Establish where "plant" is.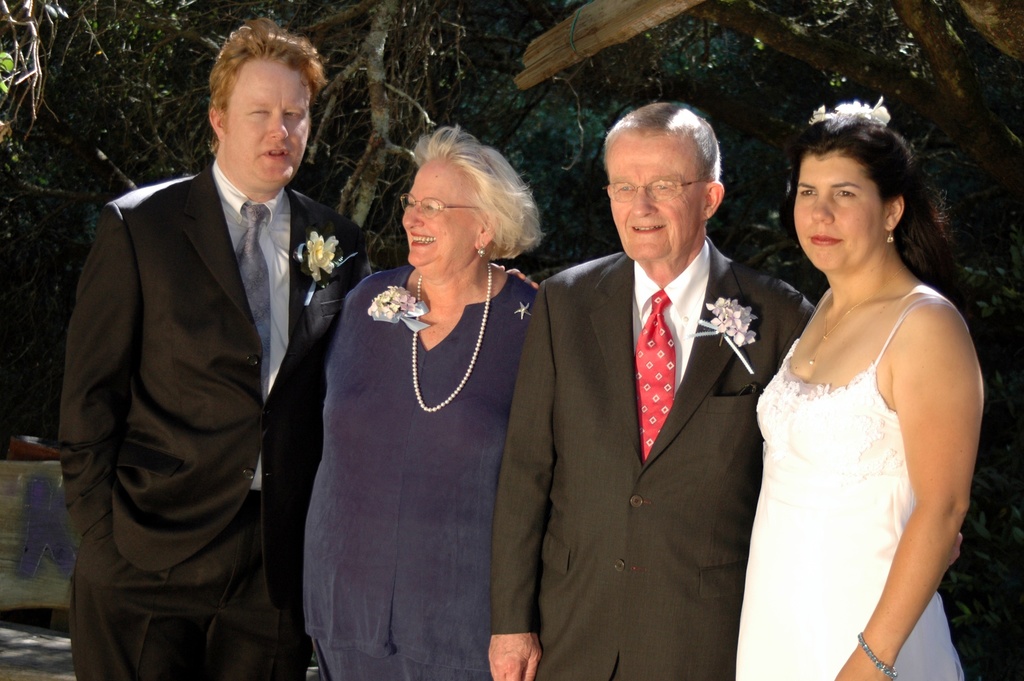
Established at (936, 463, 1023, 680).
